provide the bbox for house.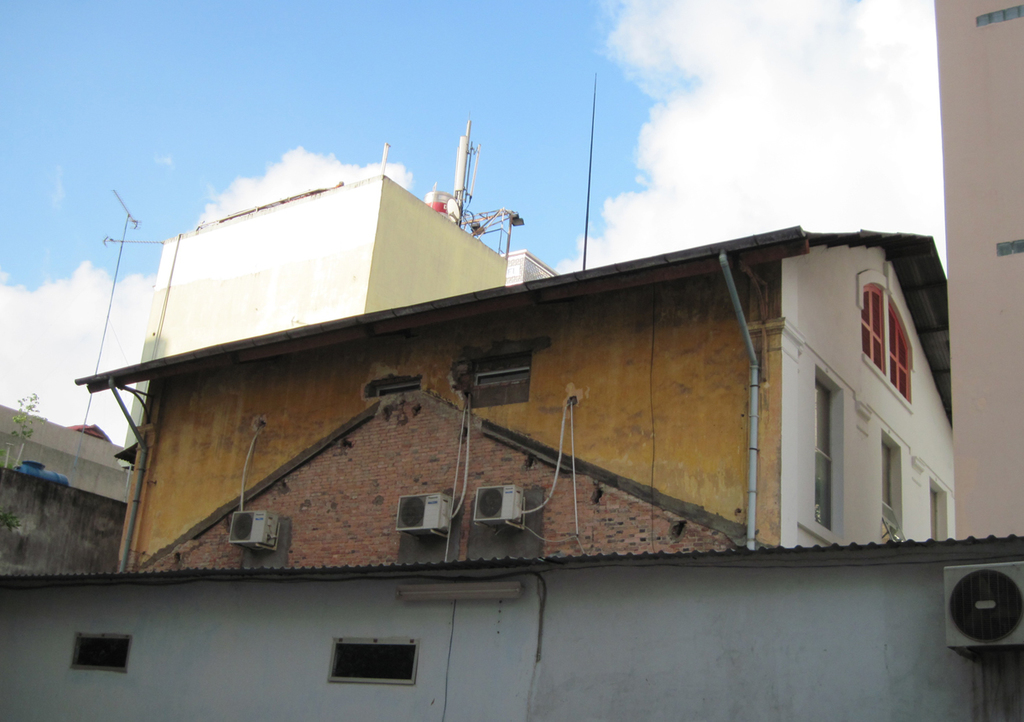
[73,227,949,566].
